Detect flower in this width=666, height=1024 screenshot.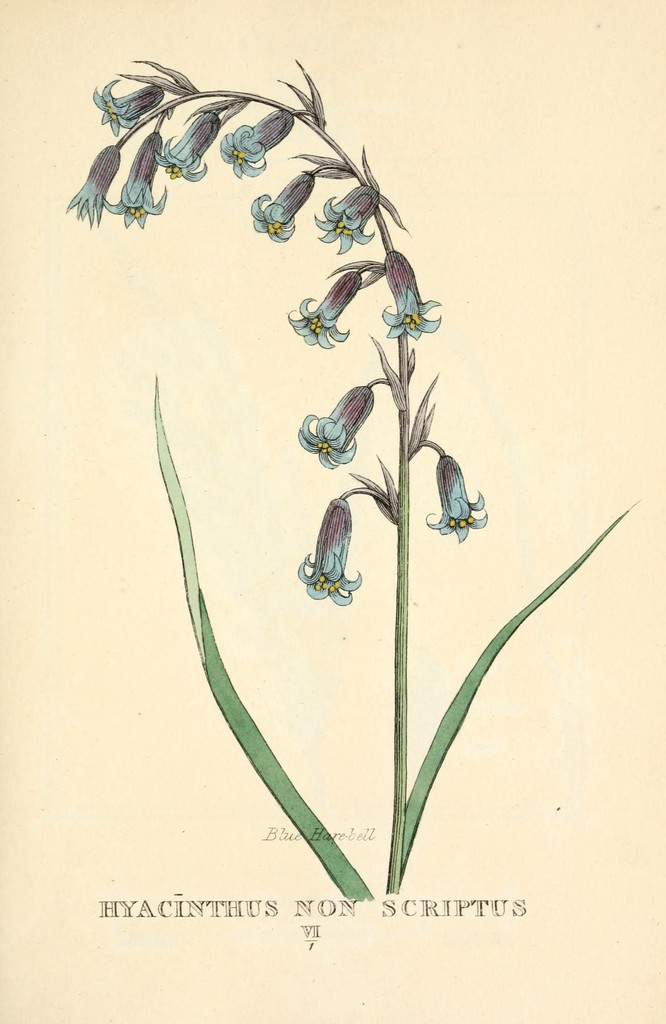
Detection: [293, 384, 370, 465].
